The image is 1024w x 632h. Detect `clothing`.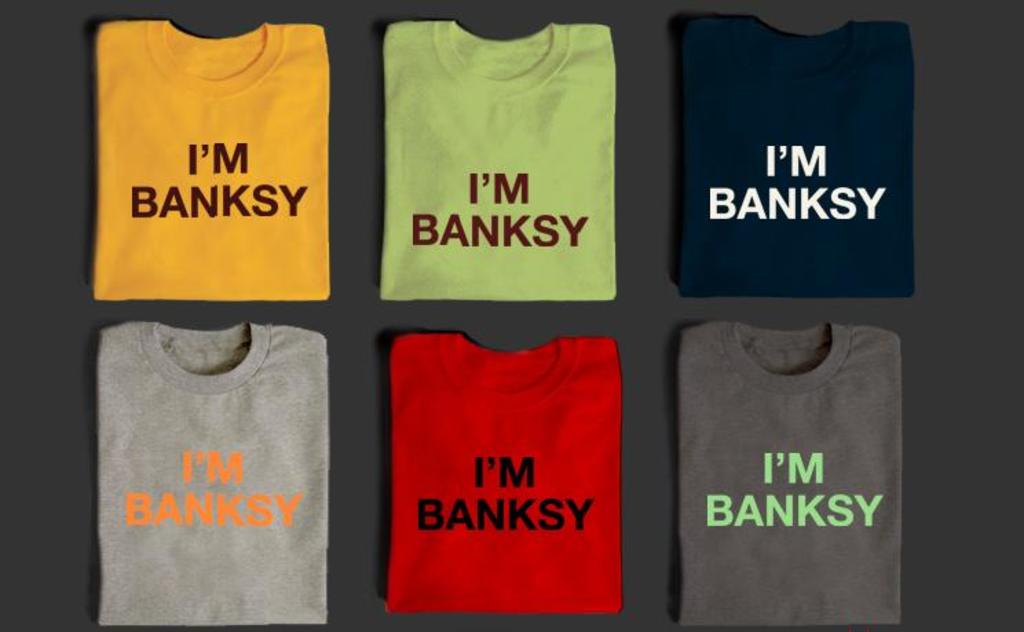
Detection: (x1=77, y1=18, x2=323, y2=325).
